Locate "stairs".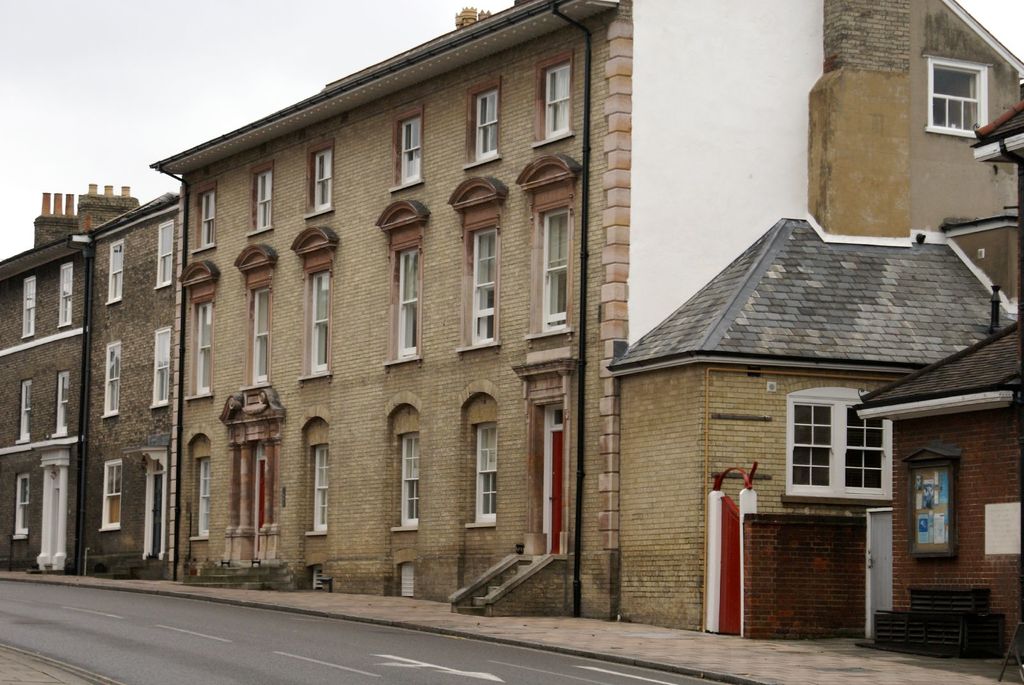
Bounding box: BBox(181, 560, 305, 595).
